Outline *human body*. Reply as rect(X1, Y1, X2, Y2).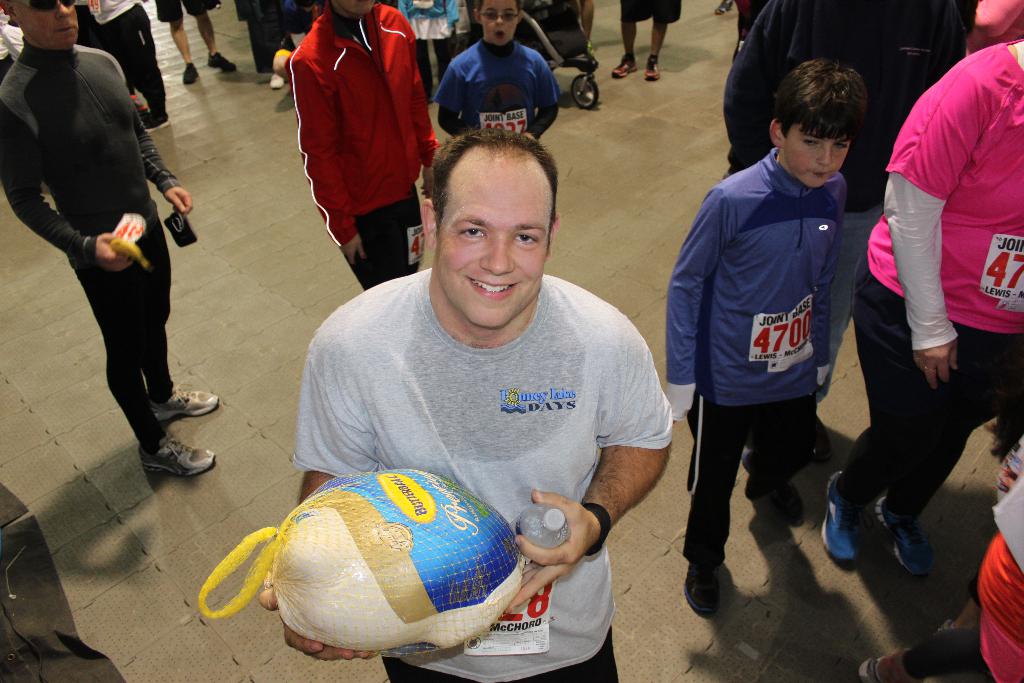
rect(259, 263, 675, 682).
